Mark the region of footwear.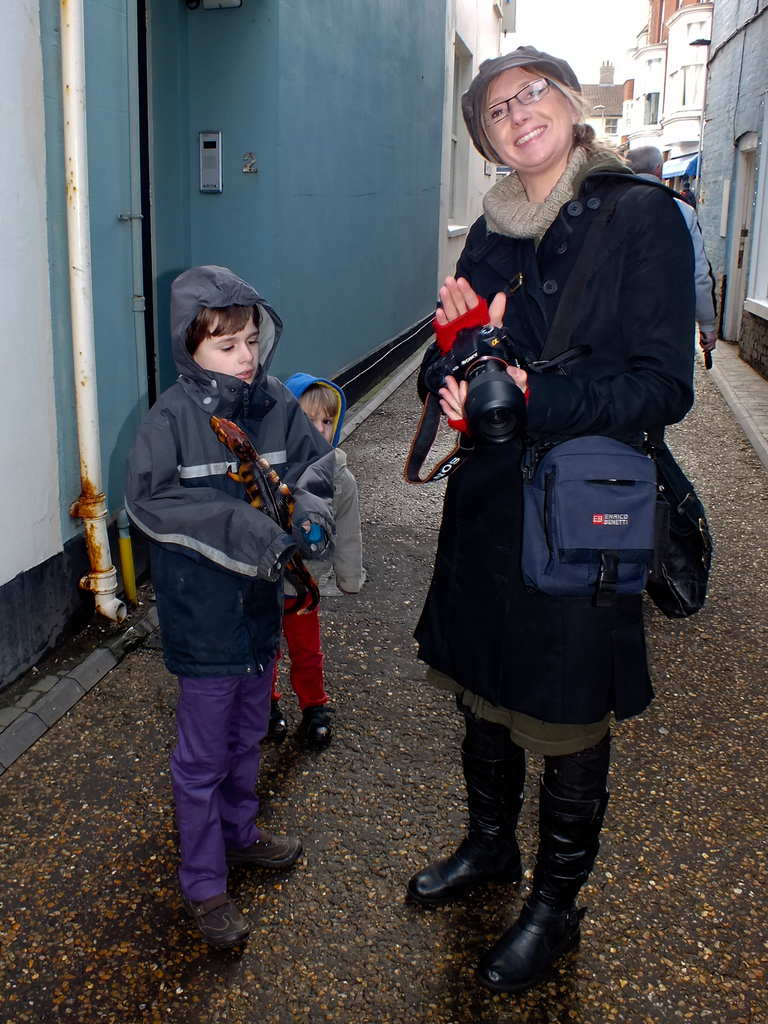
Region: BBox(472, 797, 587, 1000).
